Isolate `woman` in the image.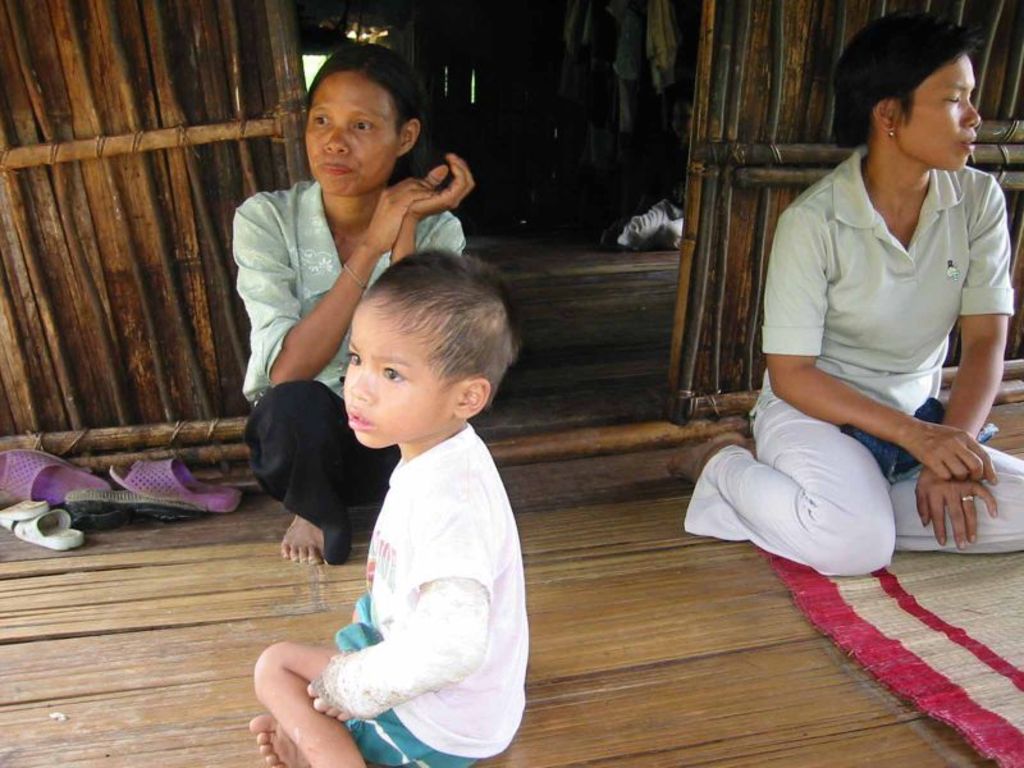
Isolated region: 233 45 471 563.
